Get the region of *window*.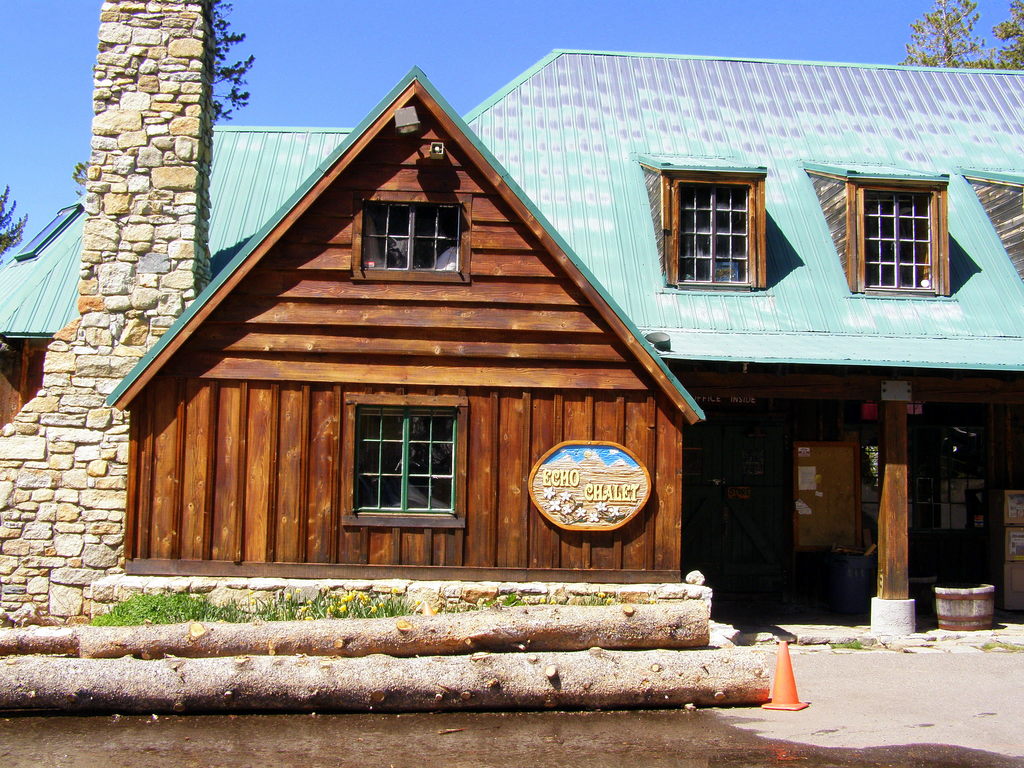
(left=850, top=181, right=953, bottom=296).
